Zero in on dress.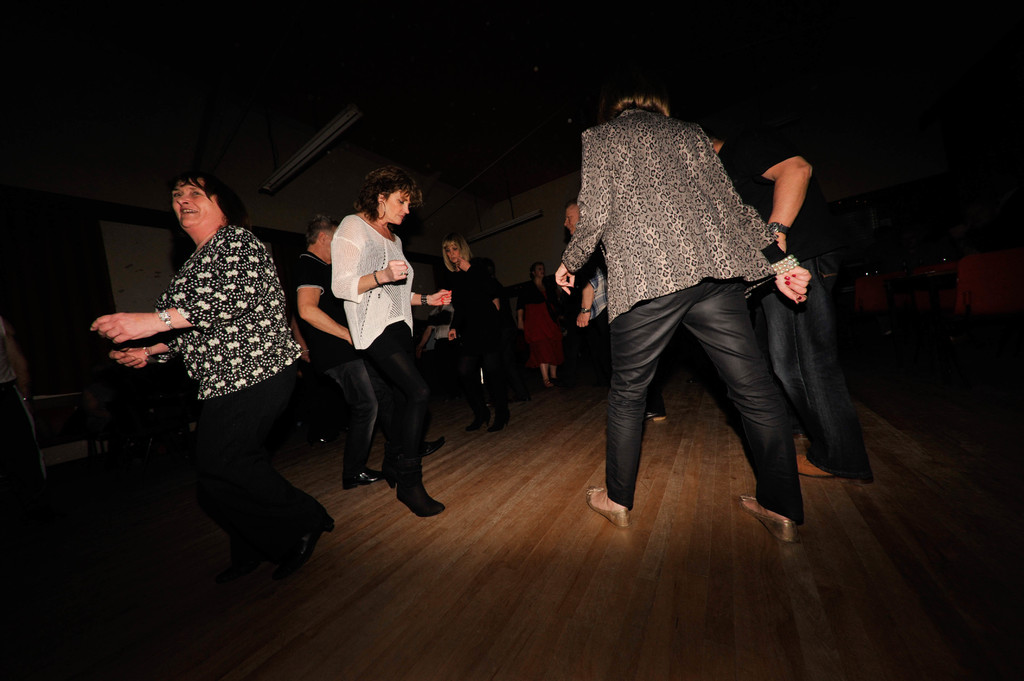
Zeroed in: [left=328, top=209, right=417, bottom=483].
